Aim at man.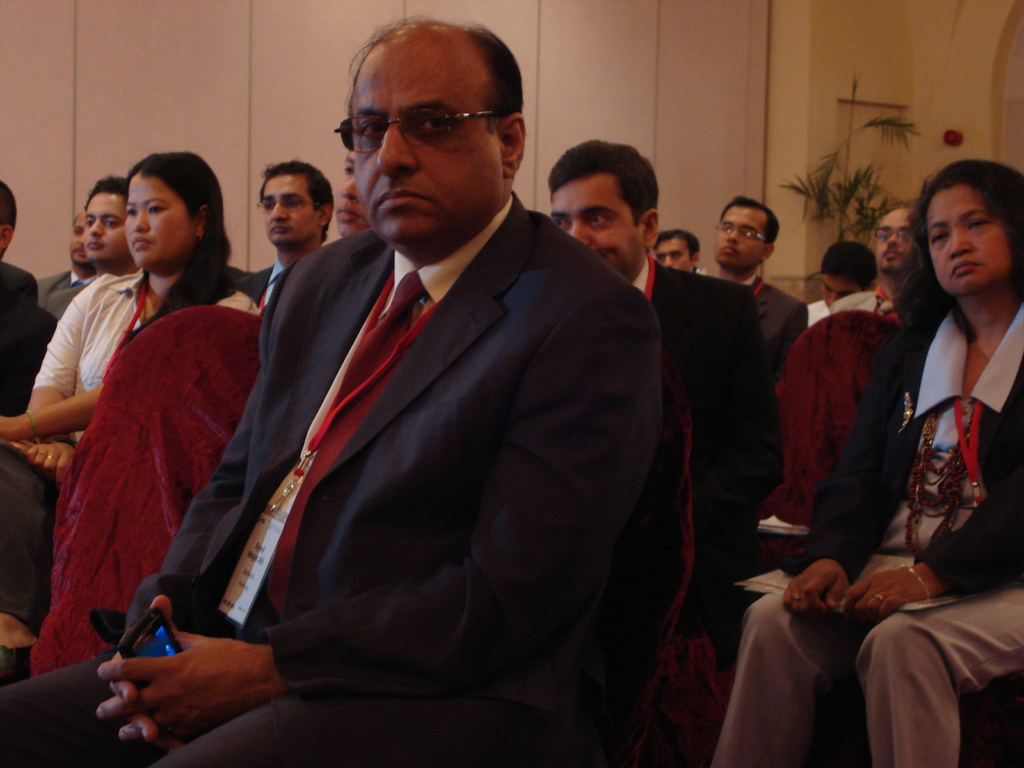
Aimed at 714, 193, 808, 357.
